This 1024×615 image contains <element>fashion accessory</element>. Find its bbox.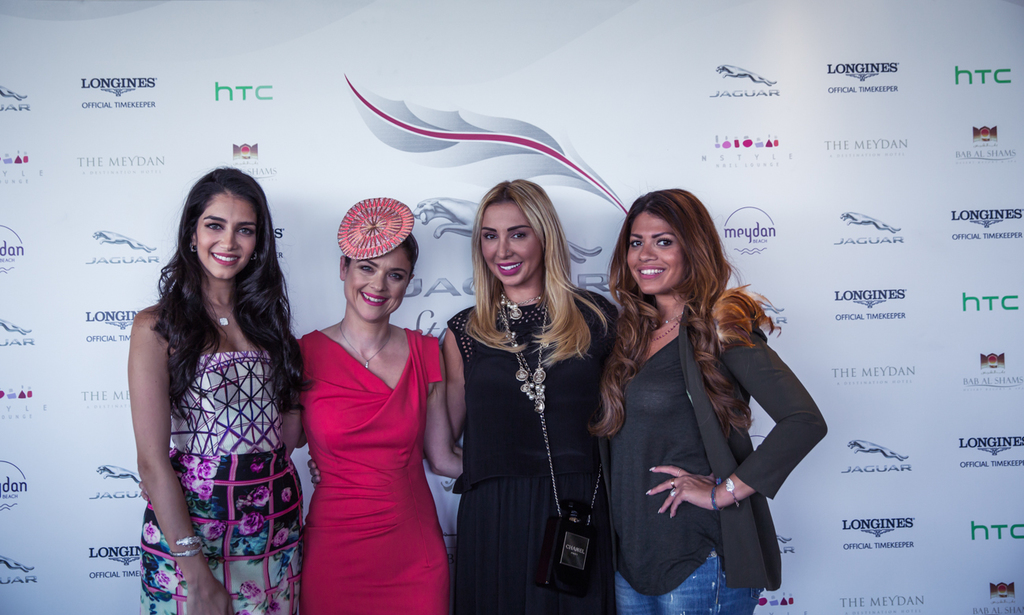
Rect(337, 198, 416, 263).
